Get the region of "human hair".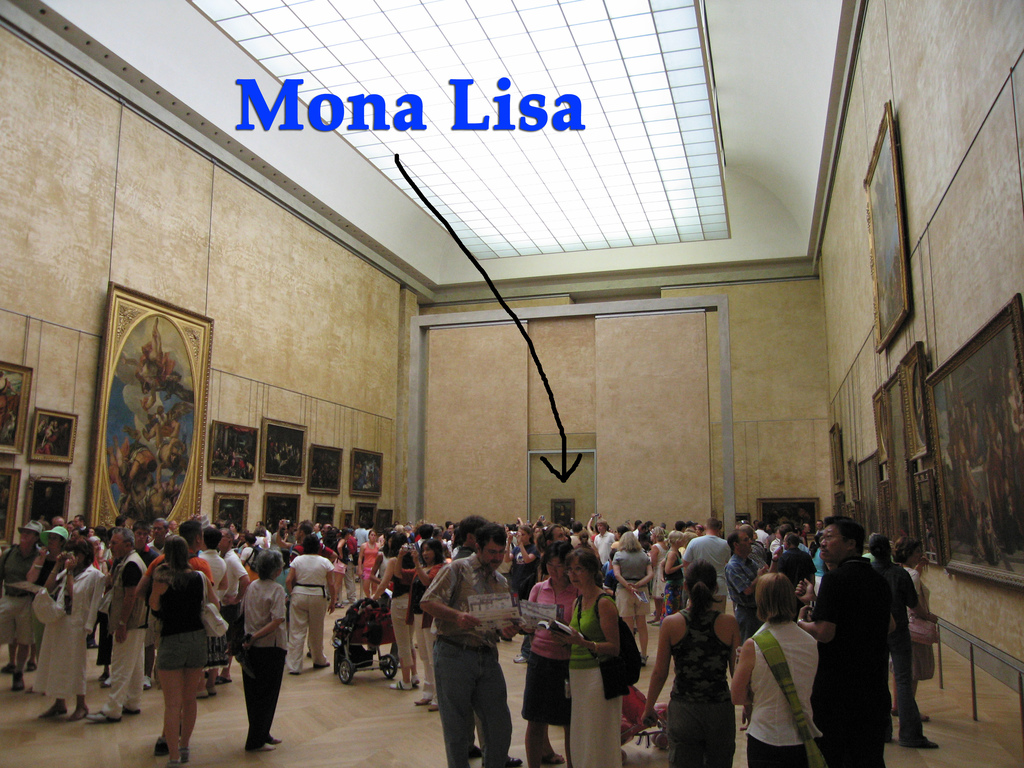
(x1=77, y1=514, x2=83, y2=527).
